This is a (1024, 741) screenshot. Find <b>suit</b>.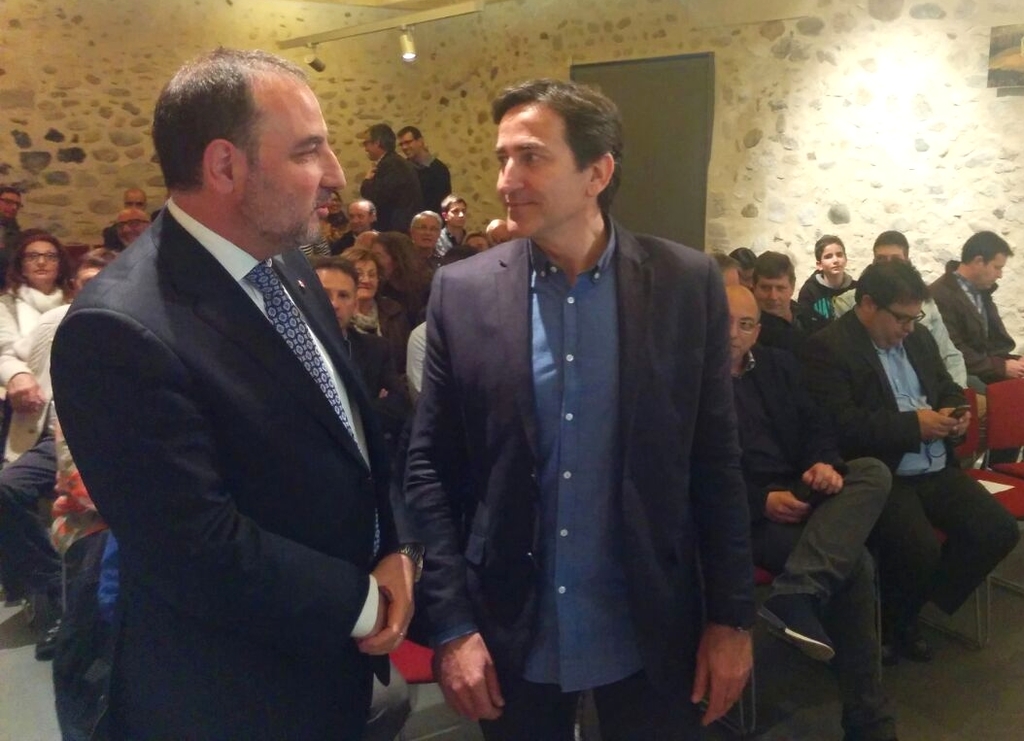
Bounding box: 356 336 411 434.
